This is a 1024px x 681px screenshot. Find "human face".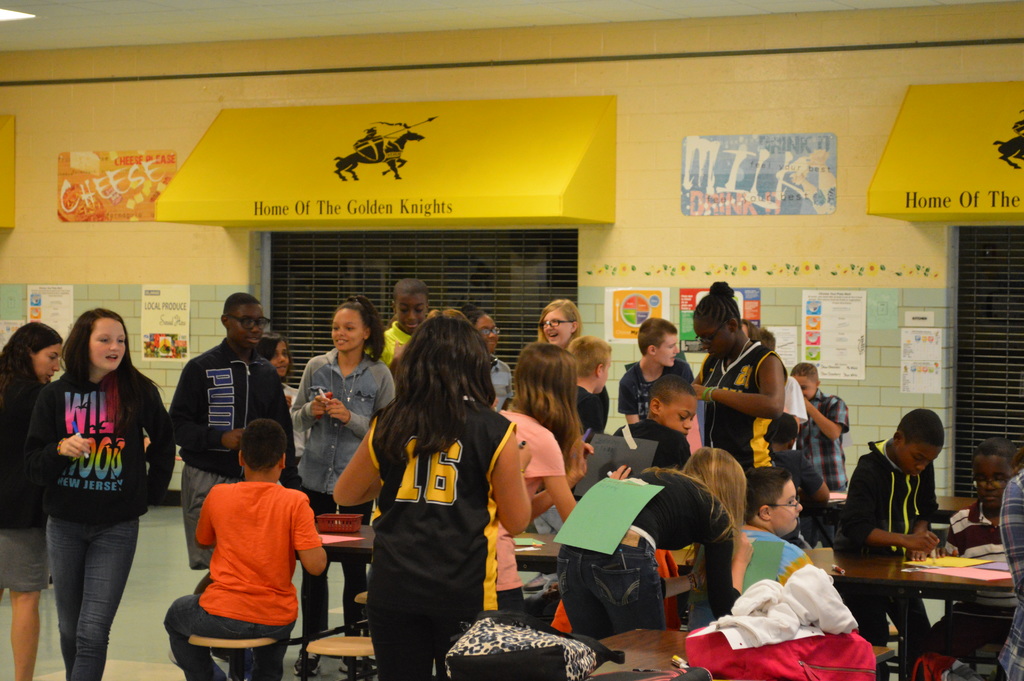
Bounding box: l=657, t=397, r=701, b=436.
